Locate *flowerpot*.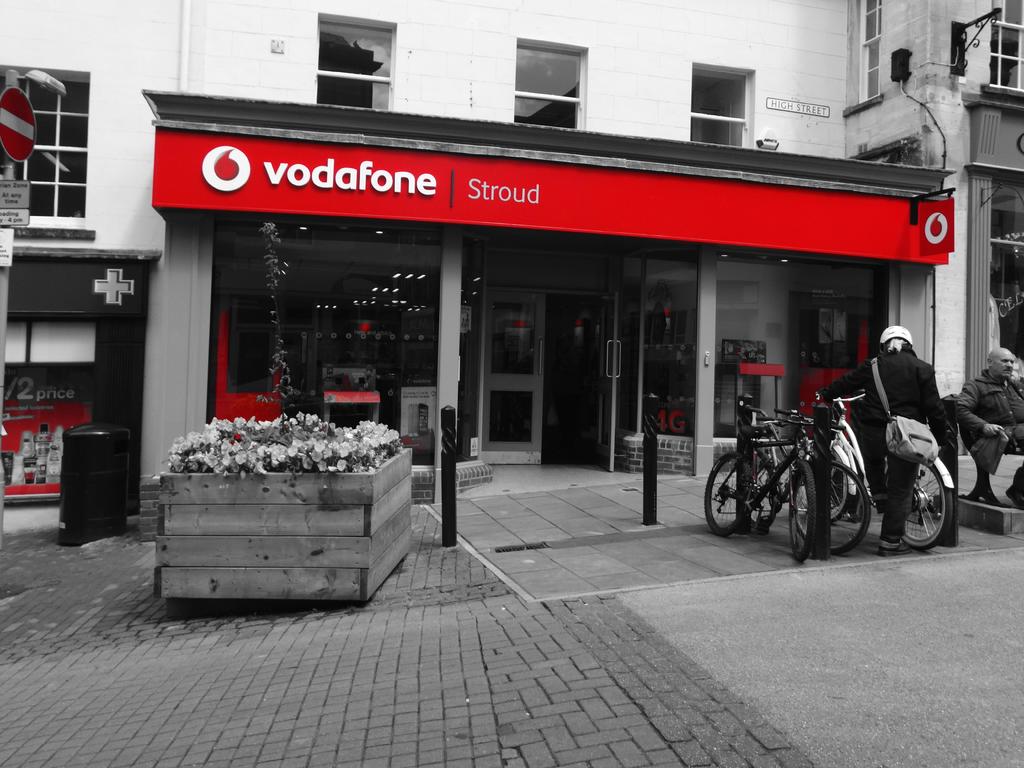
Bounding box: pyautogui.locateOnScreen(157, 454, 433, 621).
